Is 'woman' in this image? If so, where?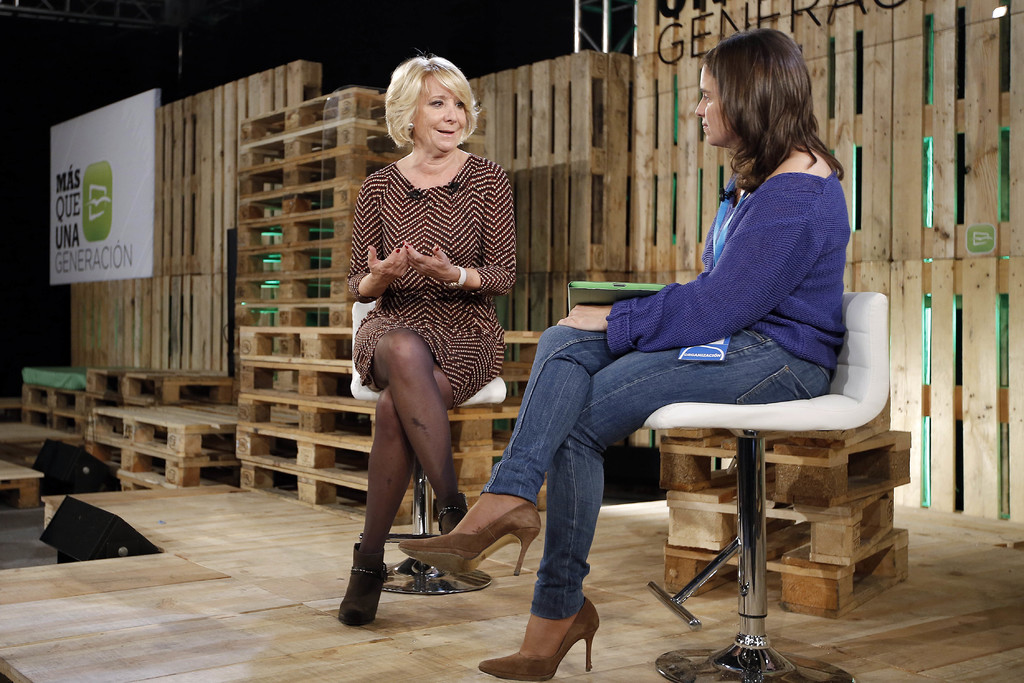
Yes, at BBox(399, 25, 851, 682).
